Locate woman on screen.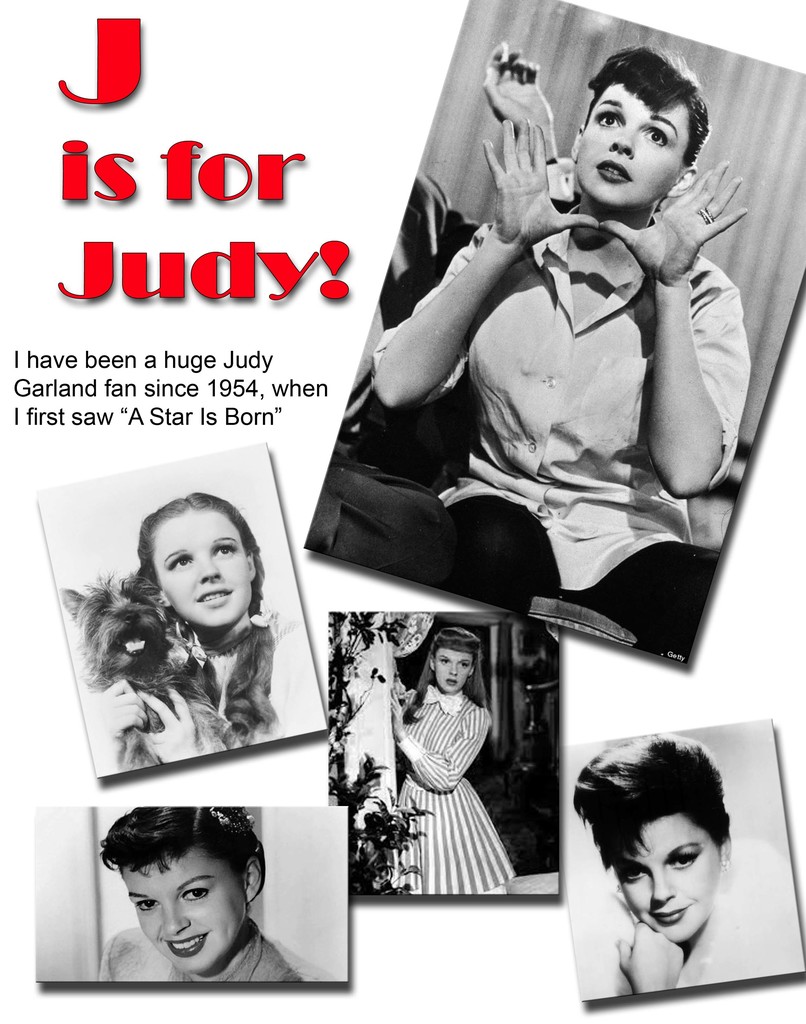
On screen at locate(384, 624, 516, 893).
